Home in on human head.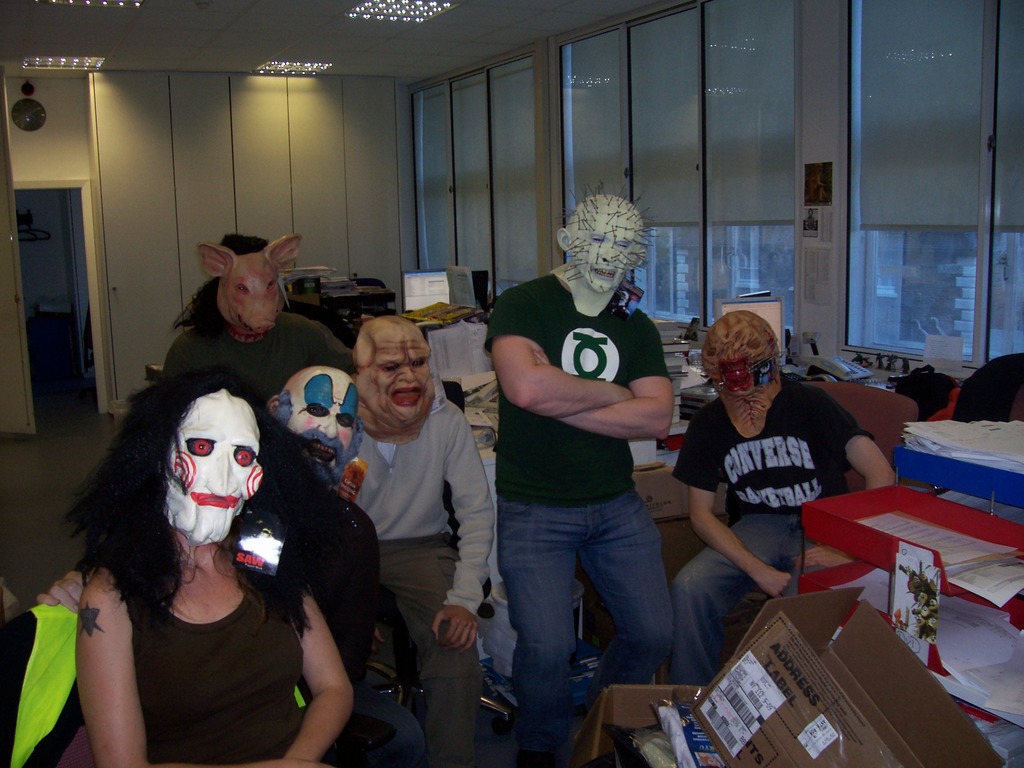
Homed in at Rect(351, 314, 435, 434).
